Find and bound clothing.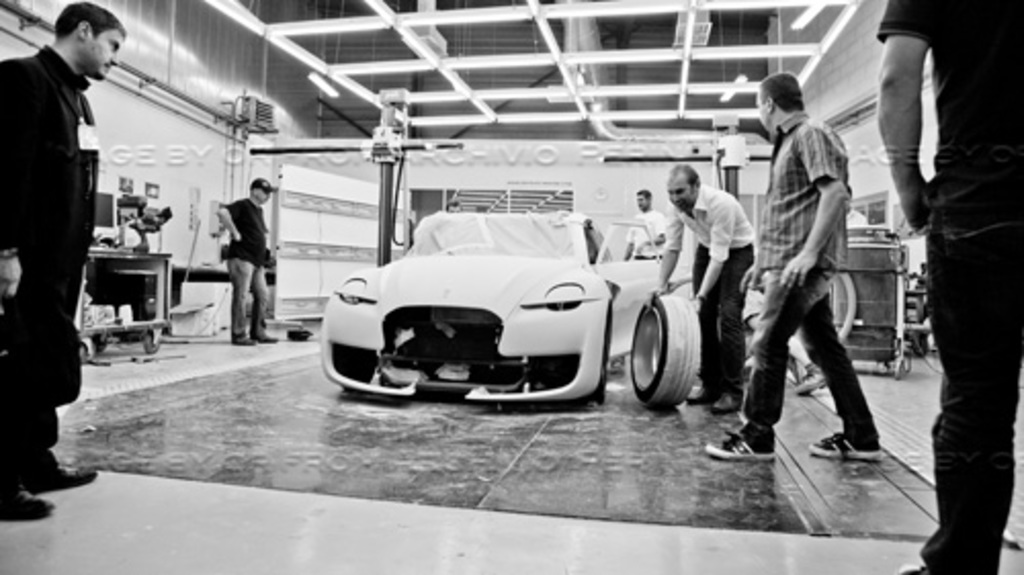
Bound: (4,41,74,518).
